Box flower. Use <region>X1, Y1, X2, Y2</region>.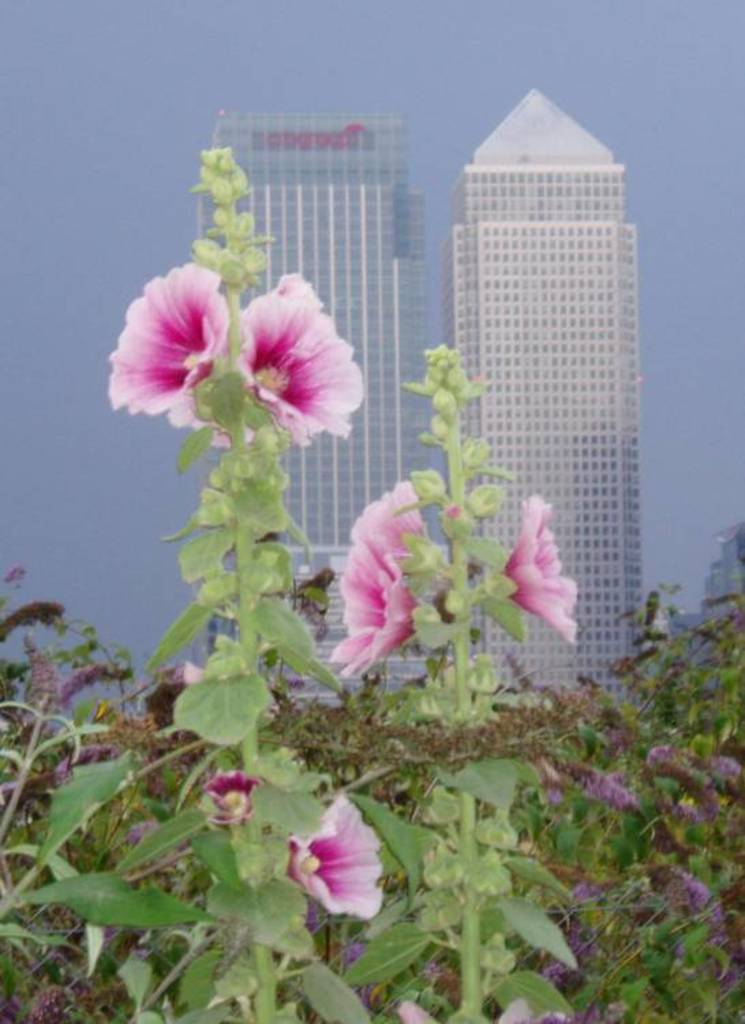
<region>580, 763, 648, 815</region>.
